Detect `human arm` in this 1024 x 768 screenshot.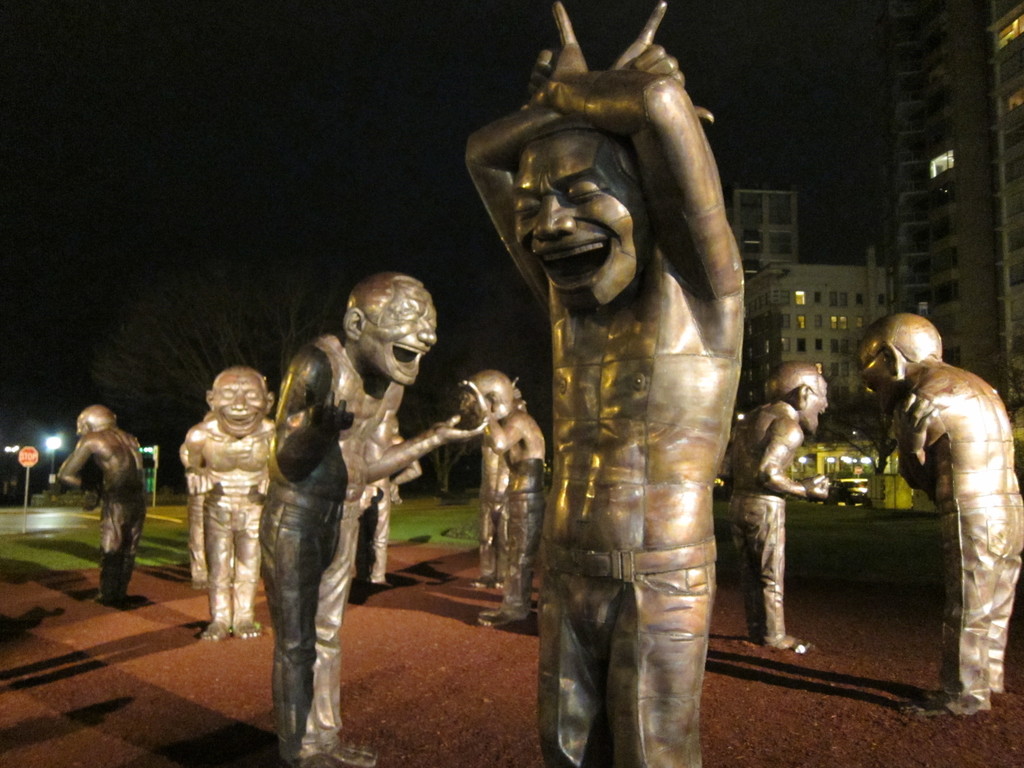
Detection: x1=55, y1=433, x2=107, y2=496.
